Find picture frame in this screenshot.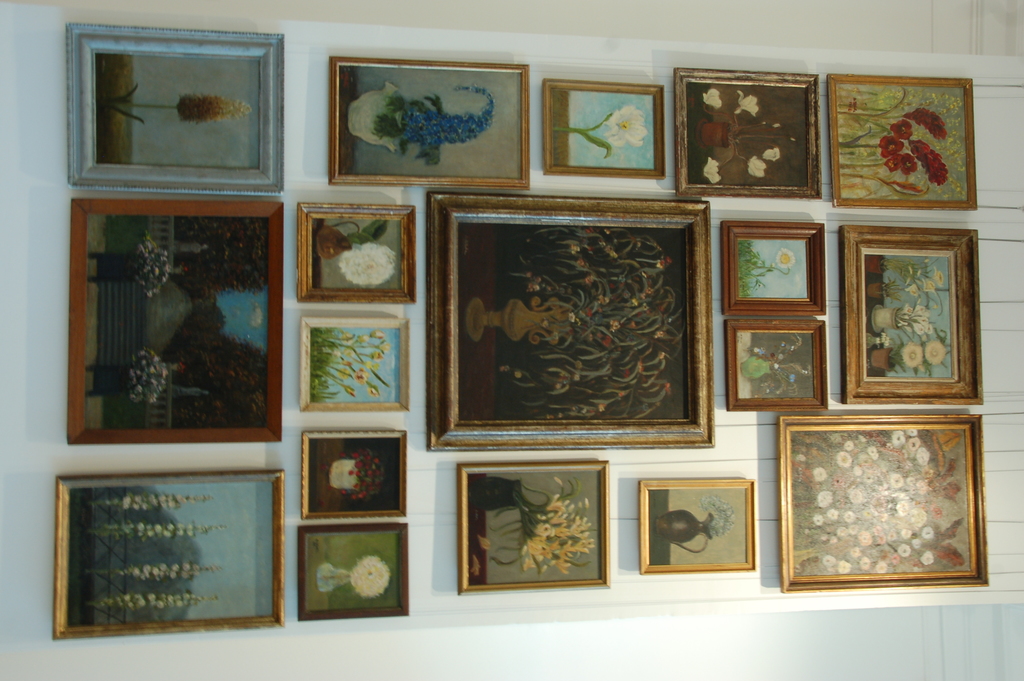
The bounding box for picture frame is 296/203/417/304.
